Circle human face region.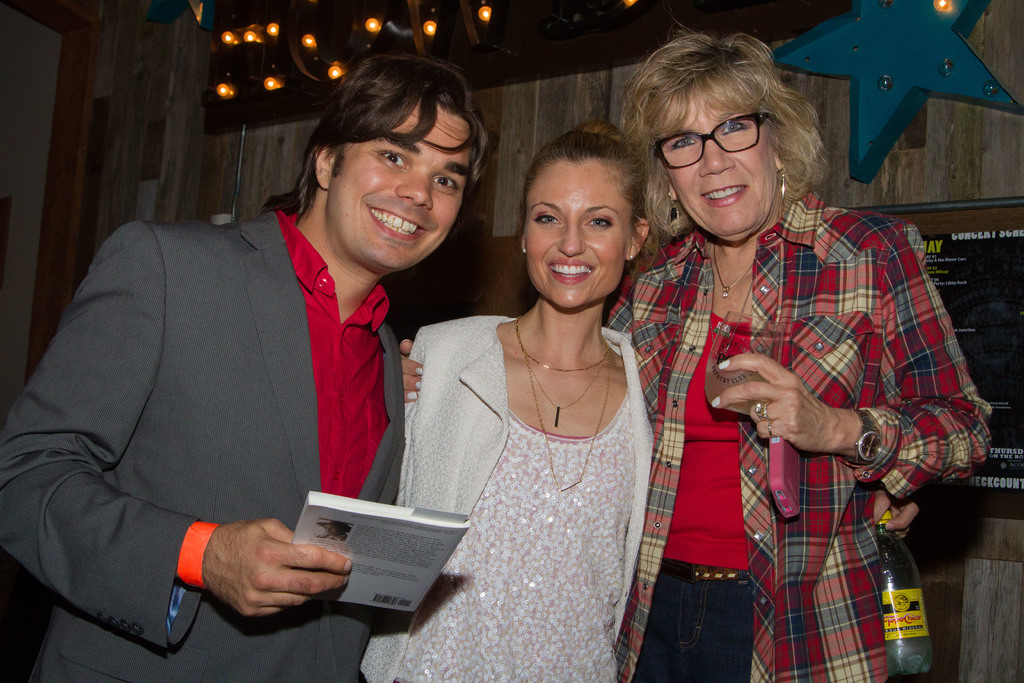
Region: locate(664, 103, 775, 240).
